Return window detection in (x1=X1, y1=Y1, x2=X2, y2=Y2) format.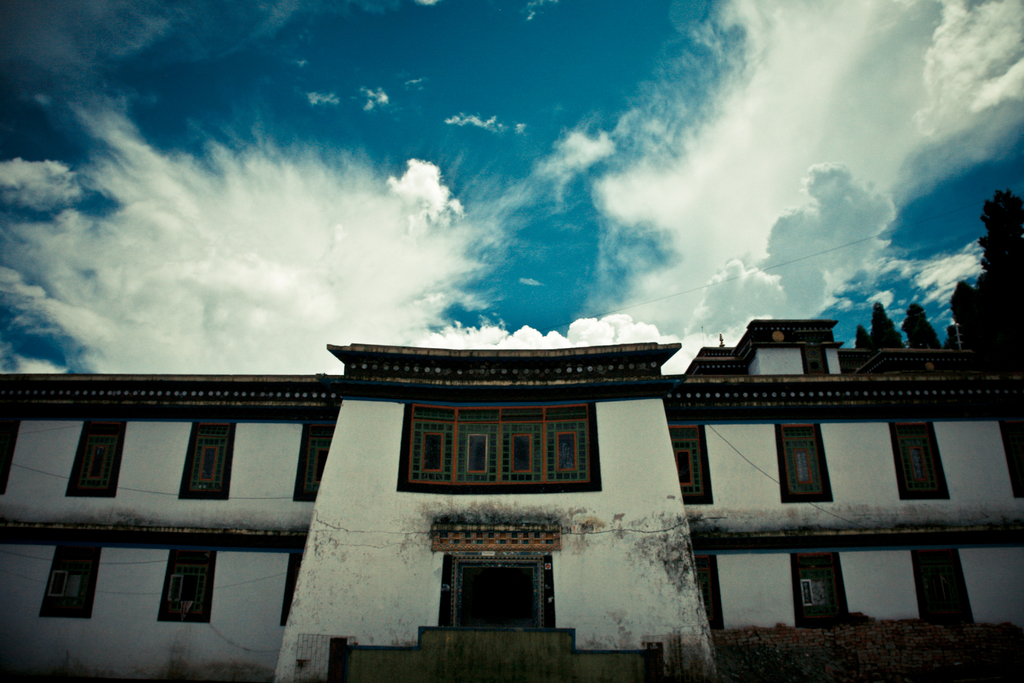
(x1=178, y1=420, x2=235, y2=502).
